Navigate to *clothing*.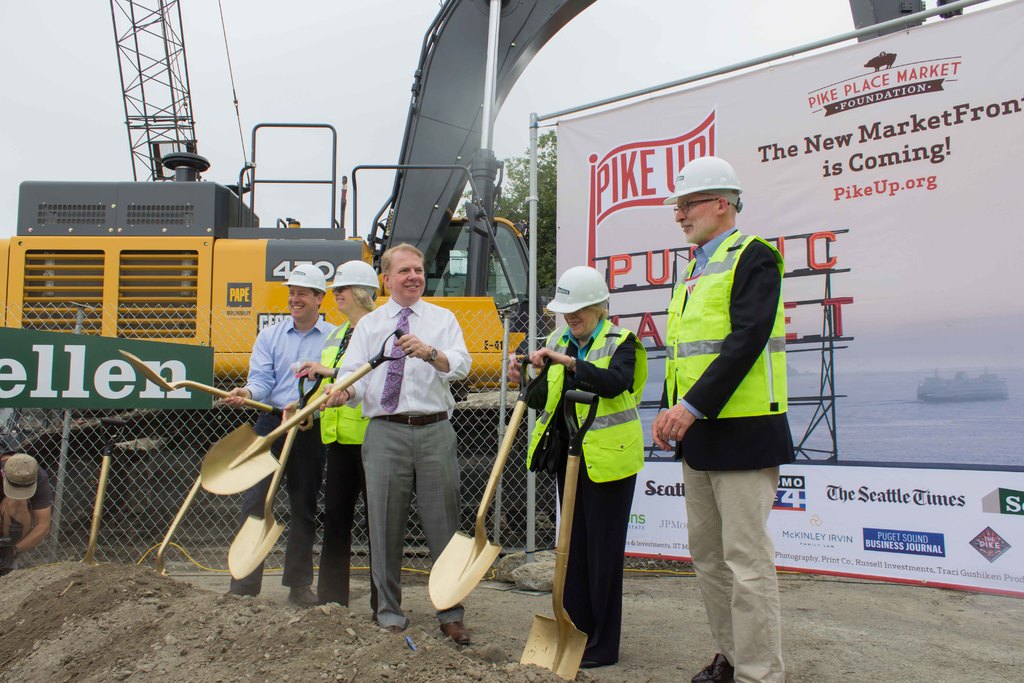
Navigation target: l=317, t=288, r=477, b=630.
